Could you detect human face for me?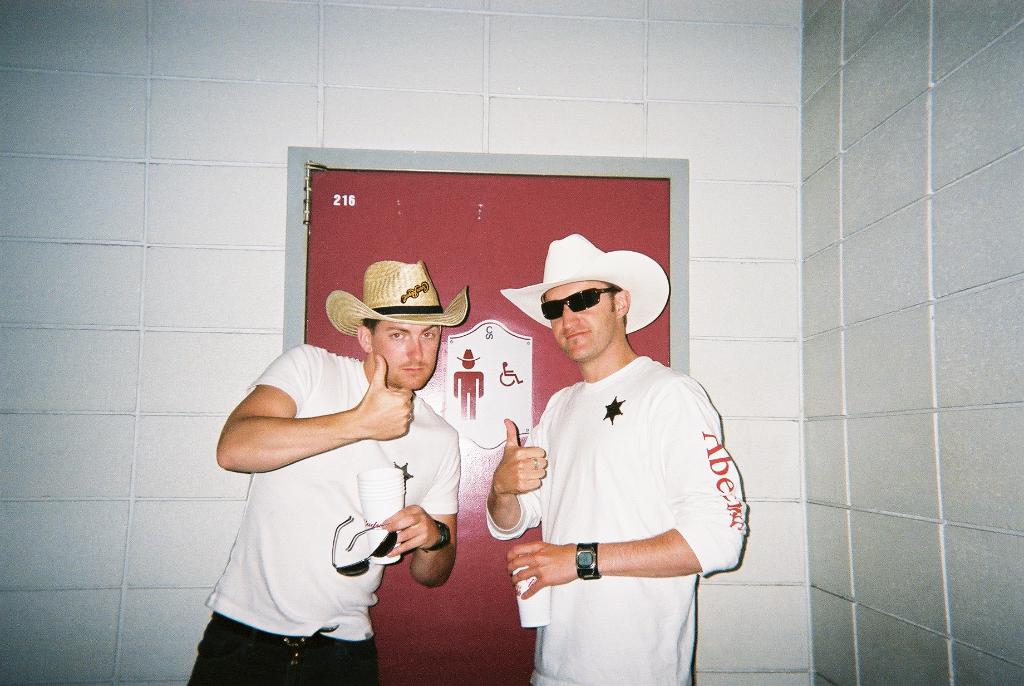
Detection result: (370,317,443,394).
